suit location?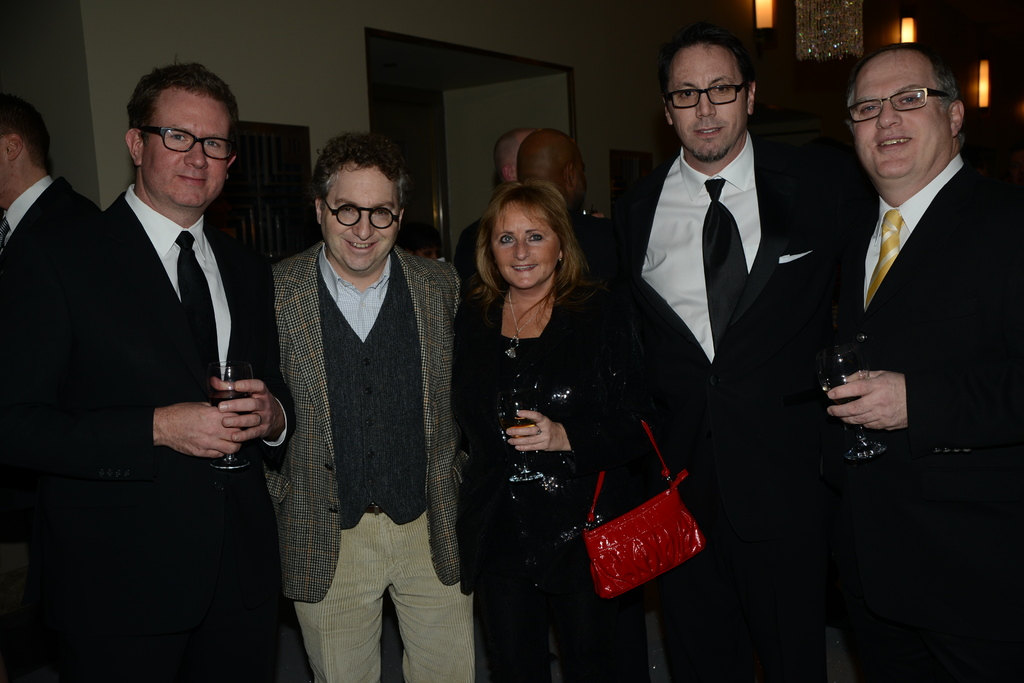
crop(605, 144, 872, 682)
